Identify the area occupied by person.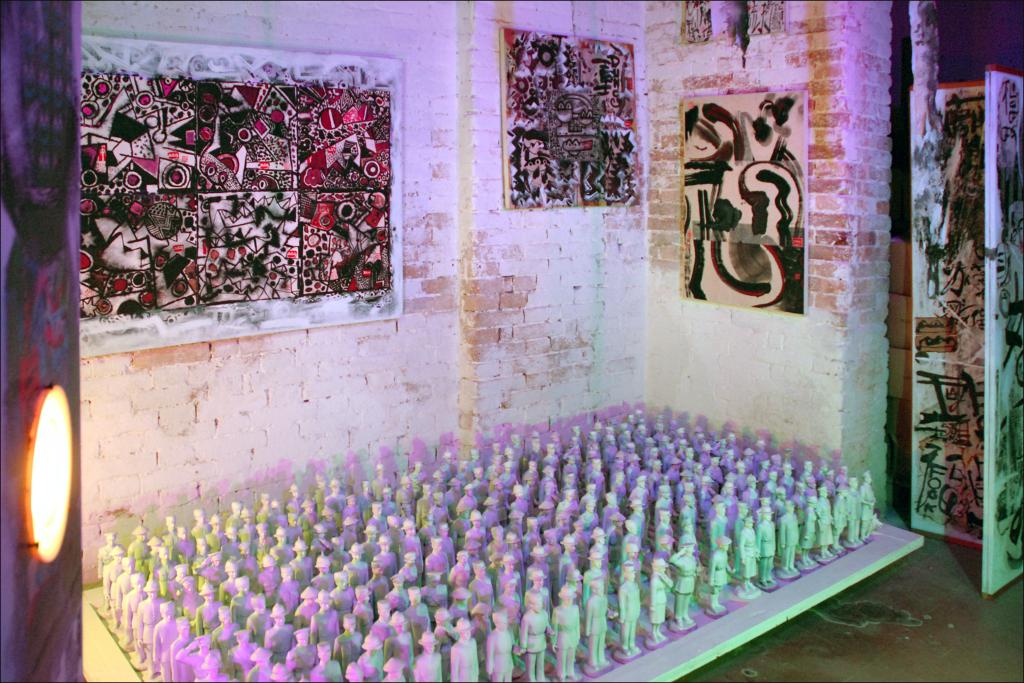
Area: box=[587, 574, 616, 669].
